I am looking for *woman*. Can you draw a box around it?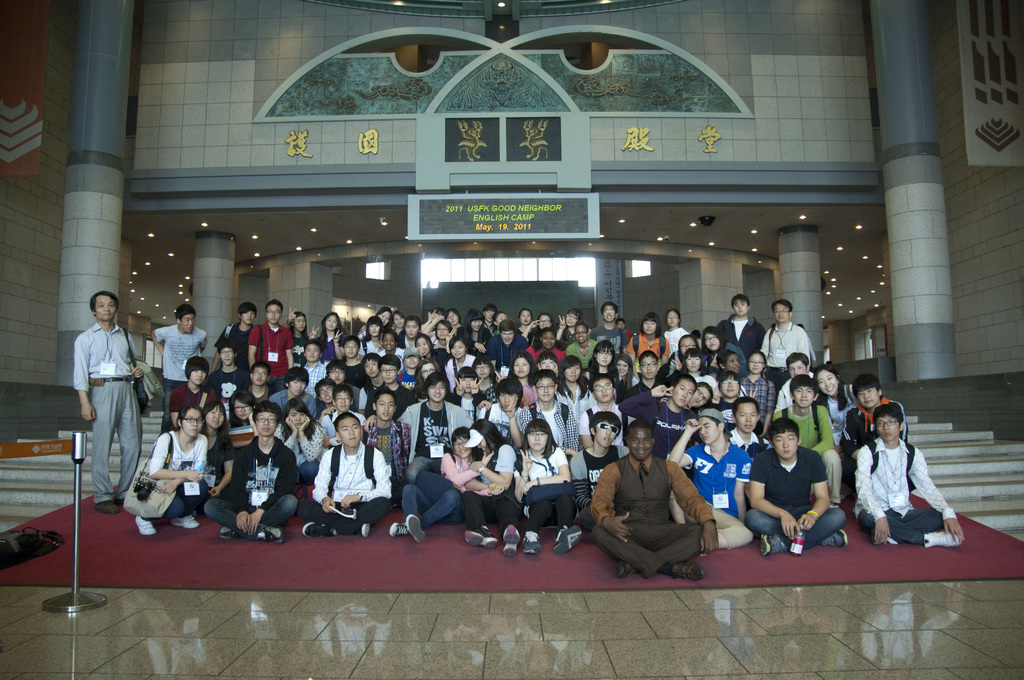
Sure, the bounding box is [left=666, top=311, right=692, bottom=349].
